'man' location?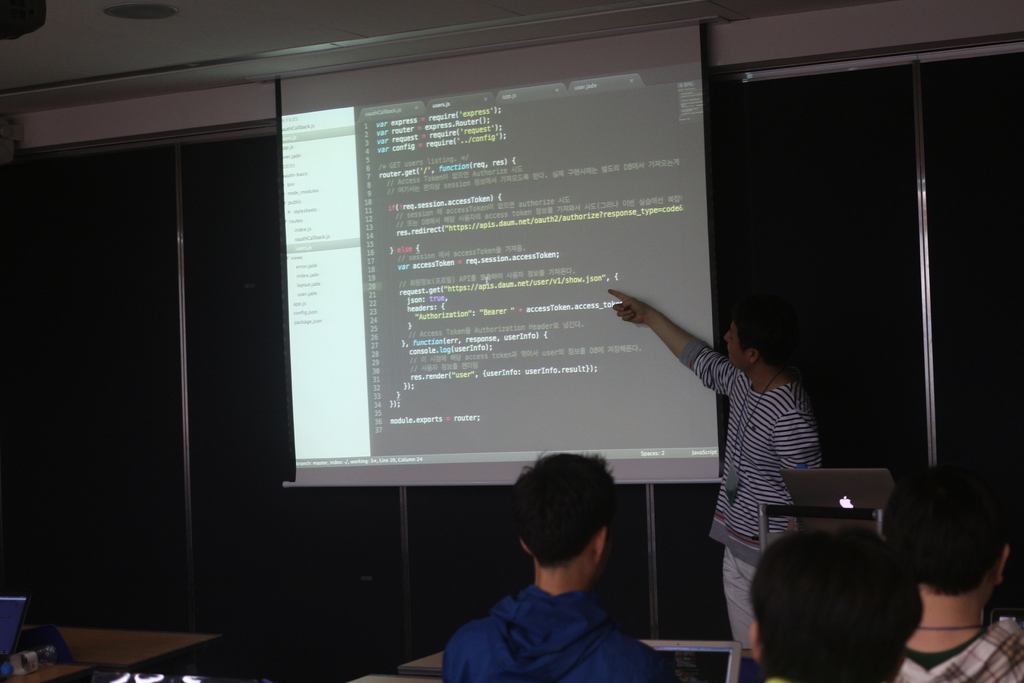
box=[880, 461, 1023, 682]
